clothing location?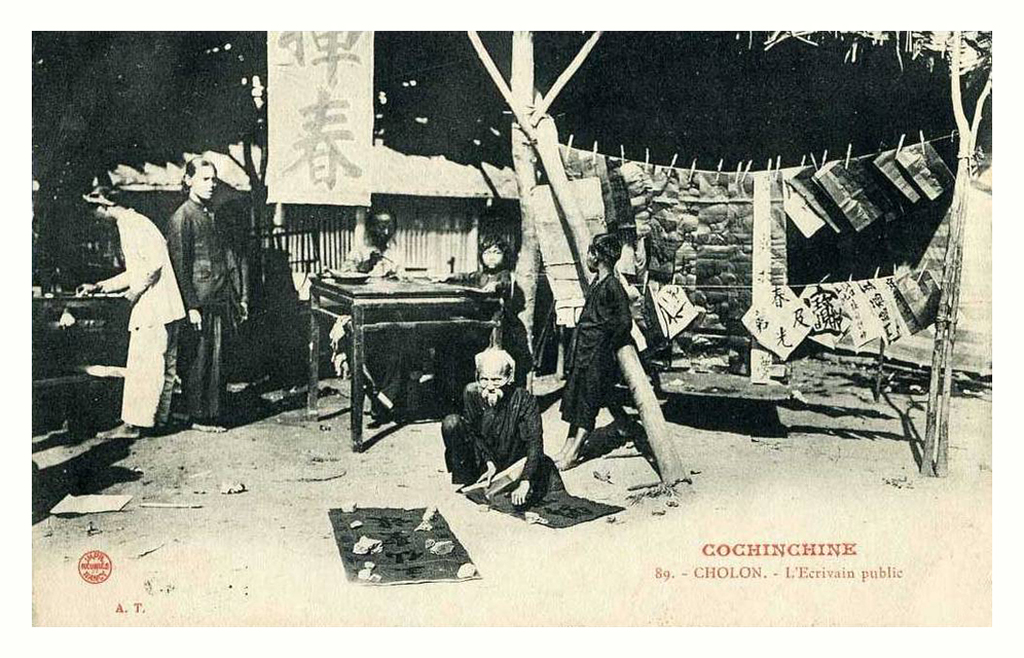
(x1=454, y1=268, x2=518, y2=344)
